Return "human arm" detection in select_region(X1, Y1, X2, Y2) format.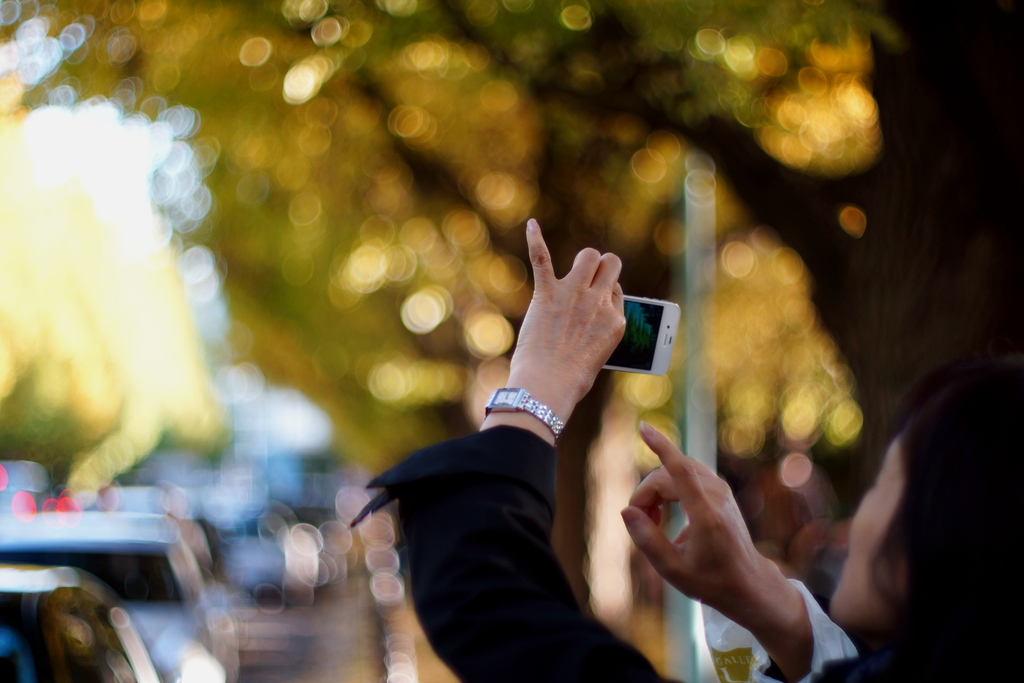
select_region(382, 217, 687, 682).
